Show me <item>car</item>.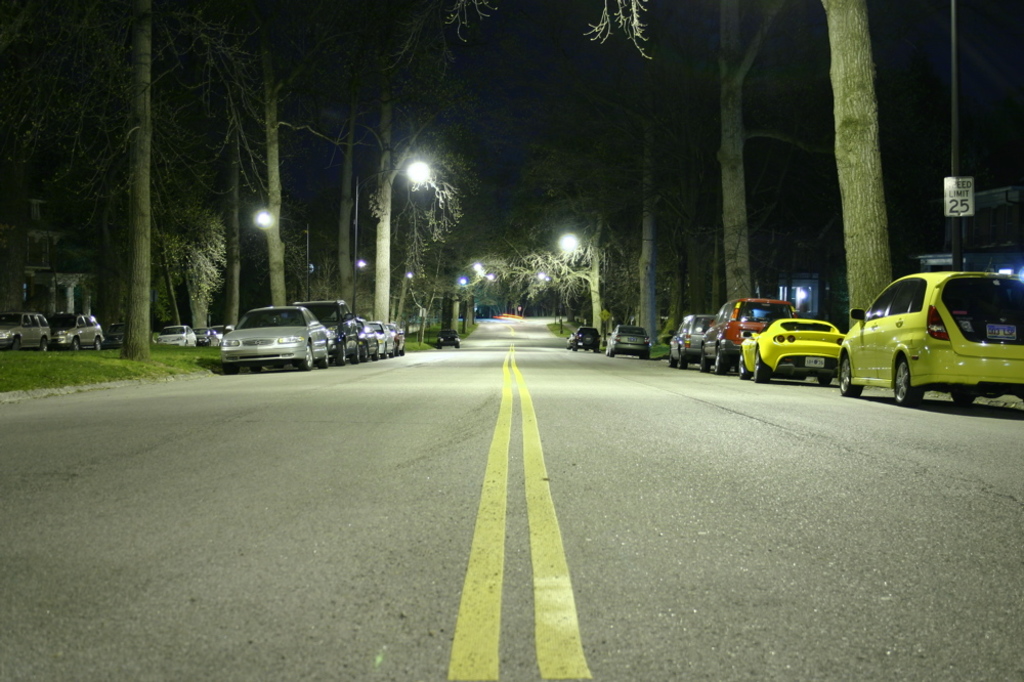
<item>car</item> is here: <region>437, 330, 461, 350</region>.
